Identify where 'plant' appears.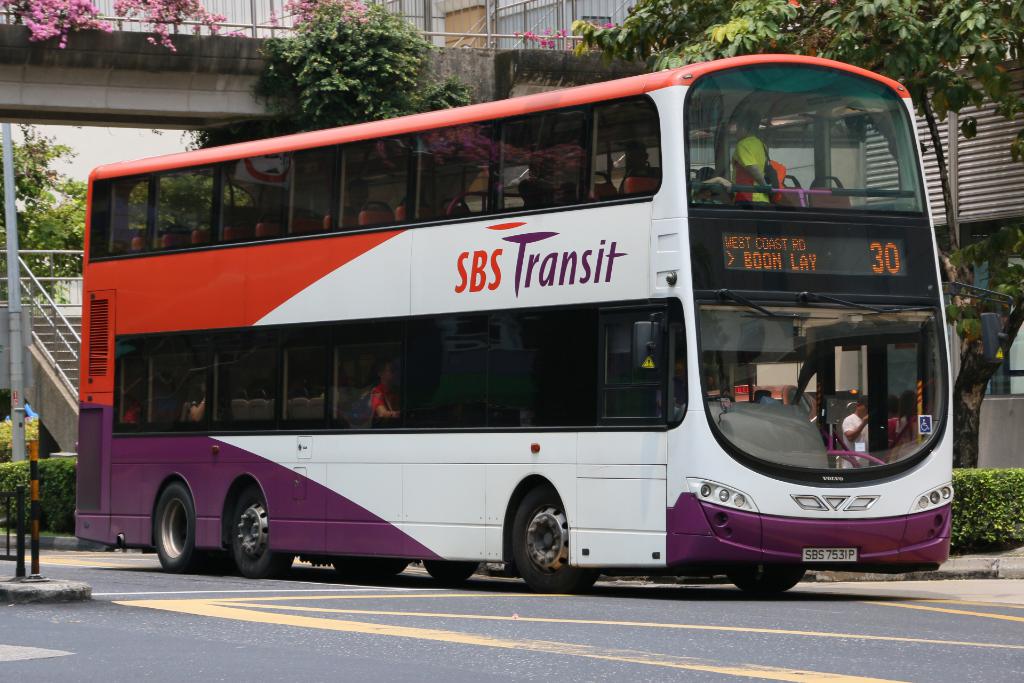
Appears at locate(947, 468, 1023, 552).
